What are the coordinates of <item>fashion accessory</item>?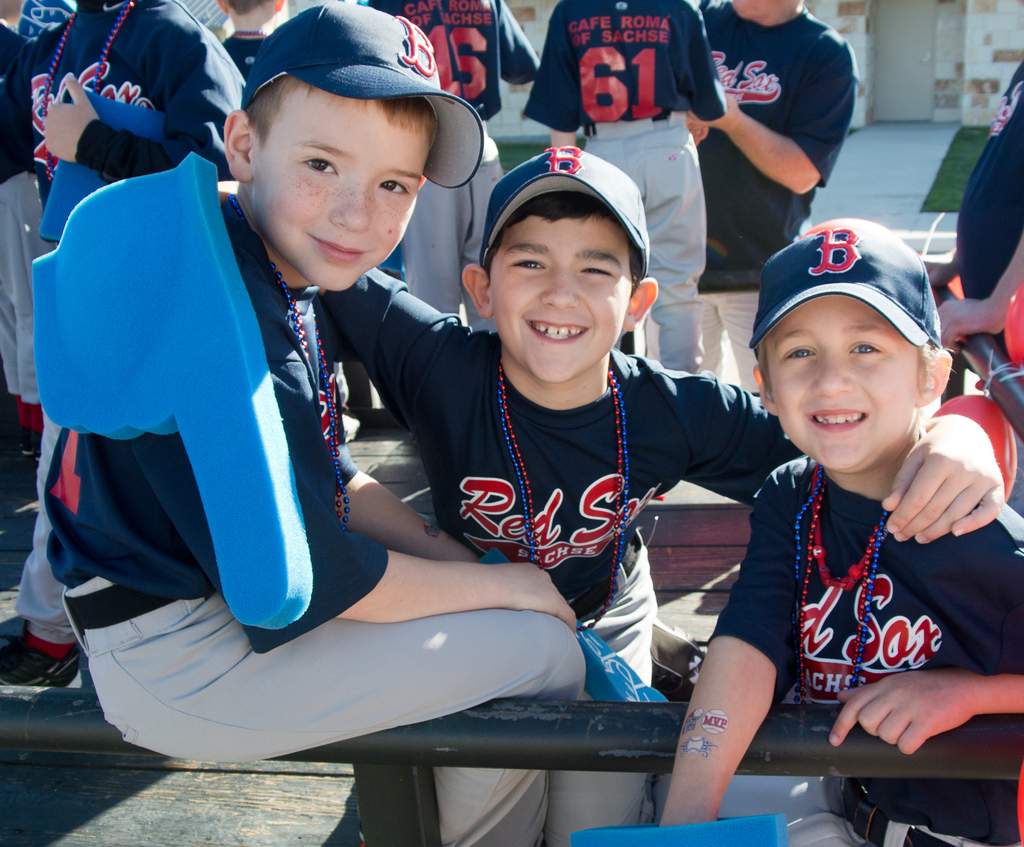
<bbox>507, 372, 635, 631</bbox>.
